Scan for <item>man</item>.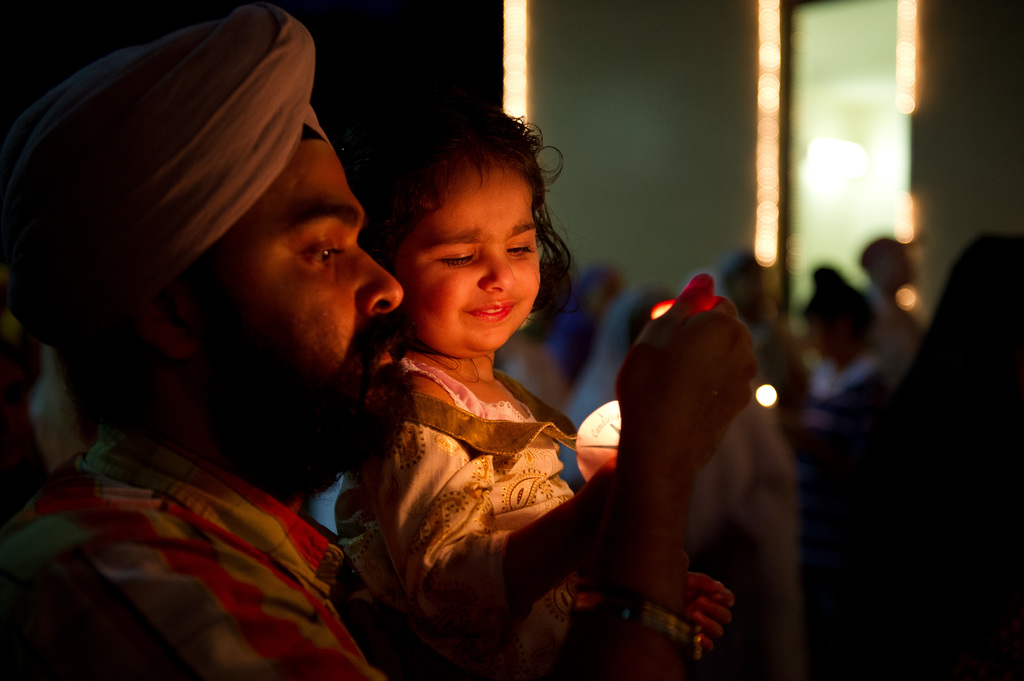
Scan result: [0,0,767,680].
